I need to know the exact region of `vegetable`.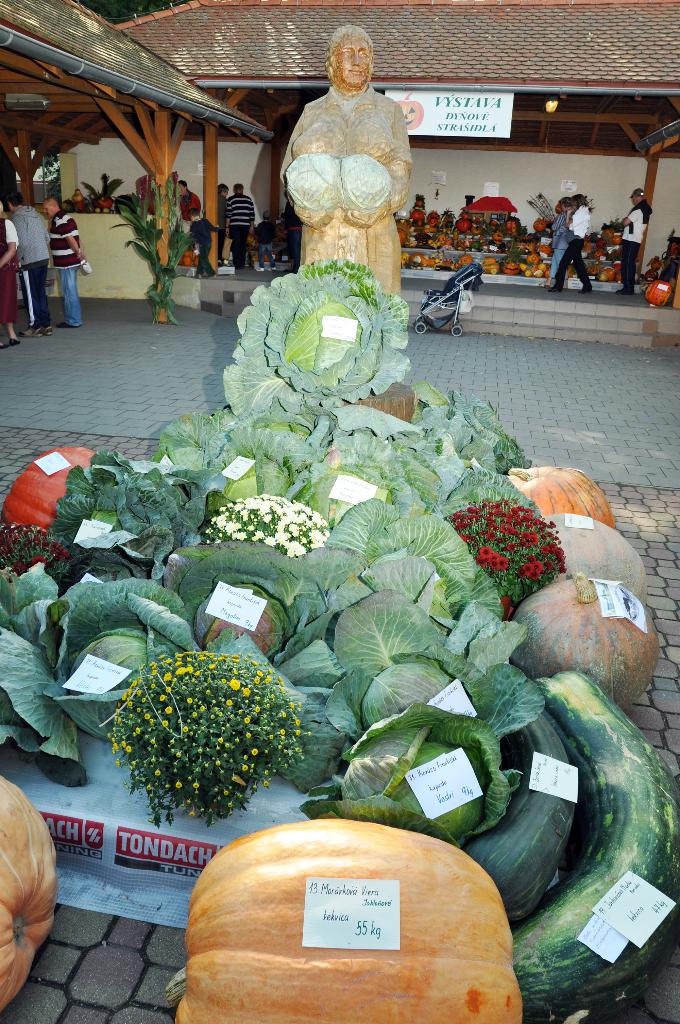
Region: bbox=(396, 90, 423, 131).
